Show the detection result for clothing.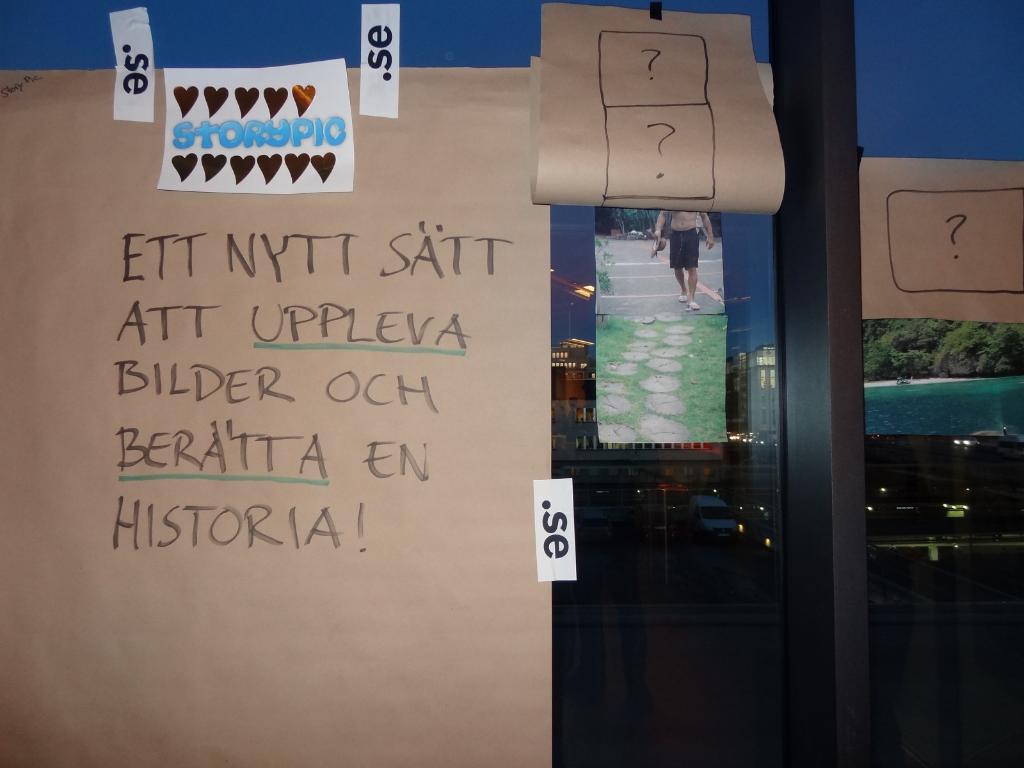
l=669, t=228, r=700, b=268.
